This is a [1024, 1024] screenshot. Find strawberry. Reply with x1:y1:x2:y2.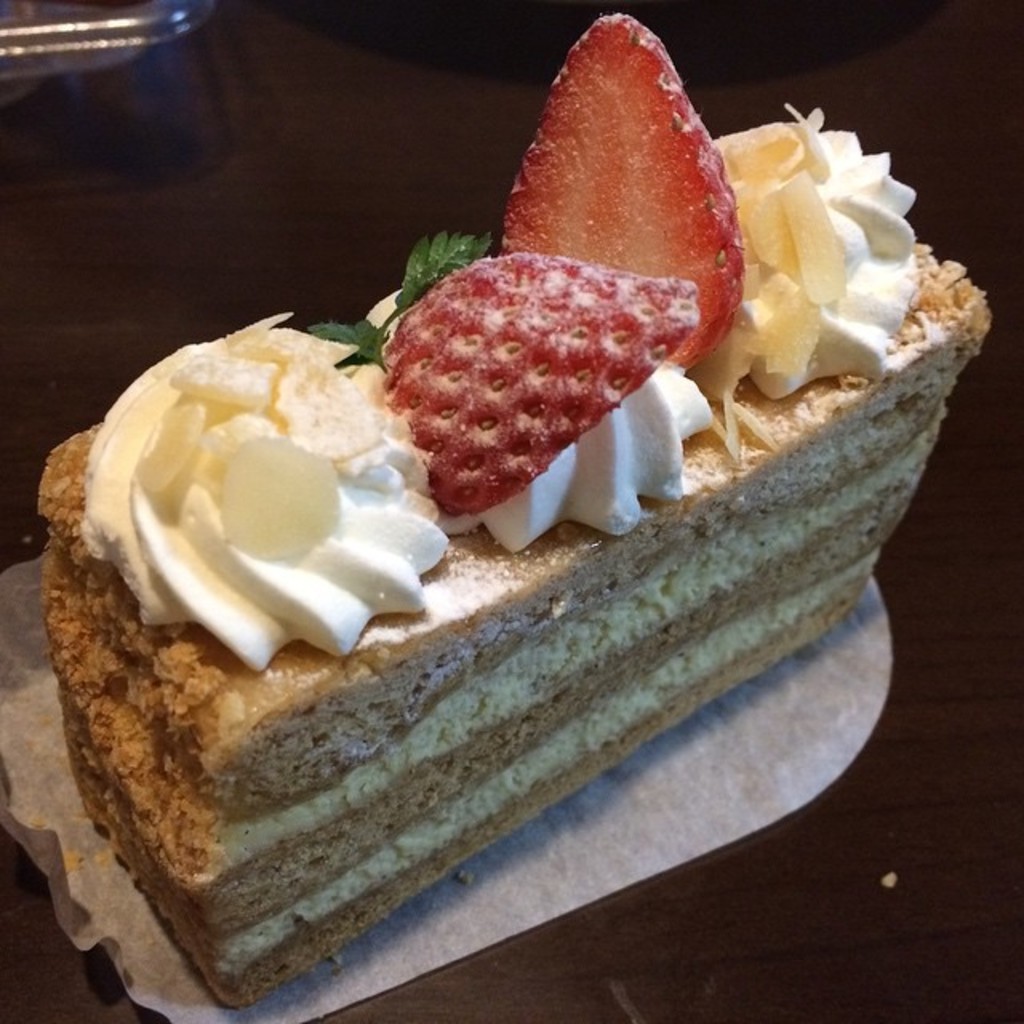
379:254:698:522.
